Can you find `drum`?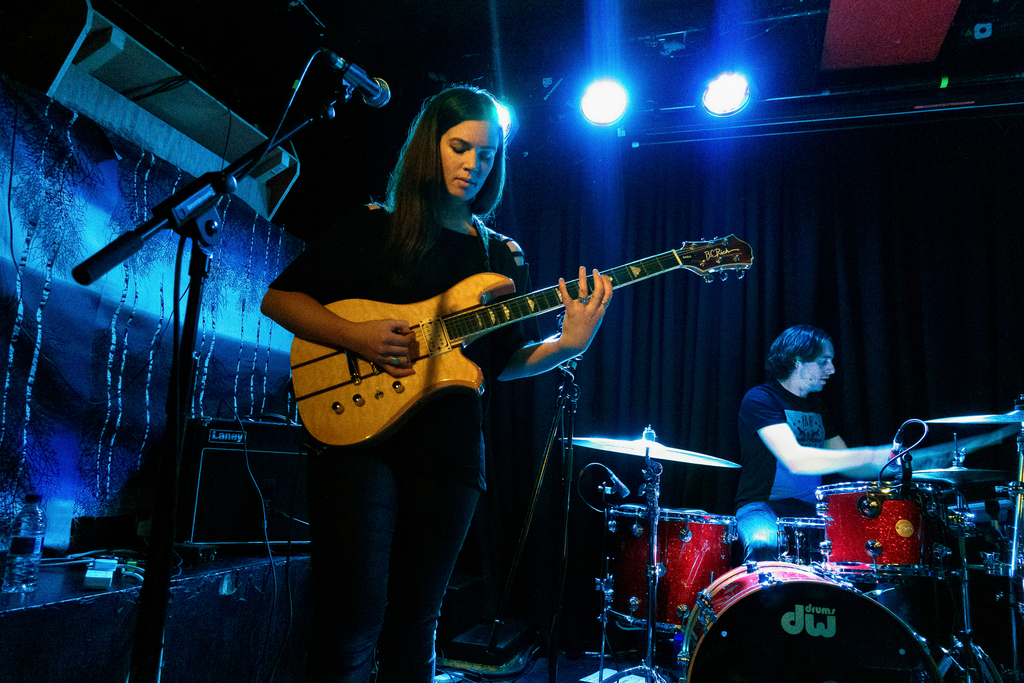
Yes, bounding box: [x1=677, y1=561, x2=941, y2=682].
